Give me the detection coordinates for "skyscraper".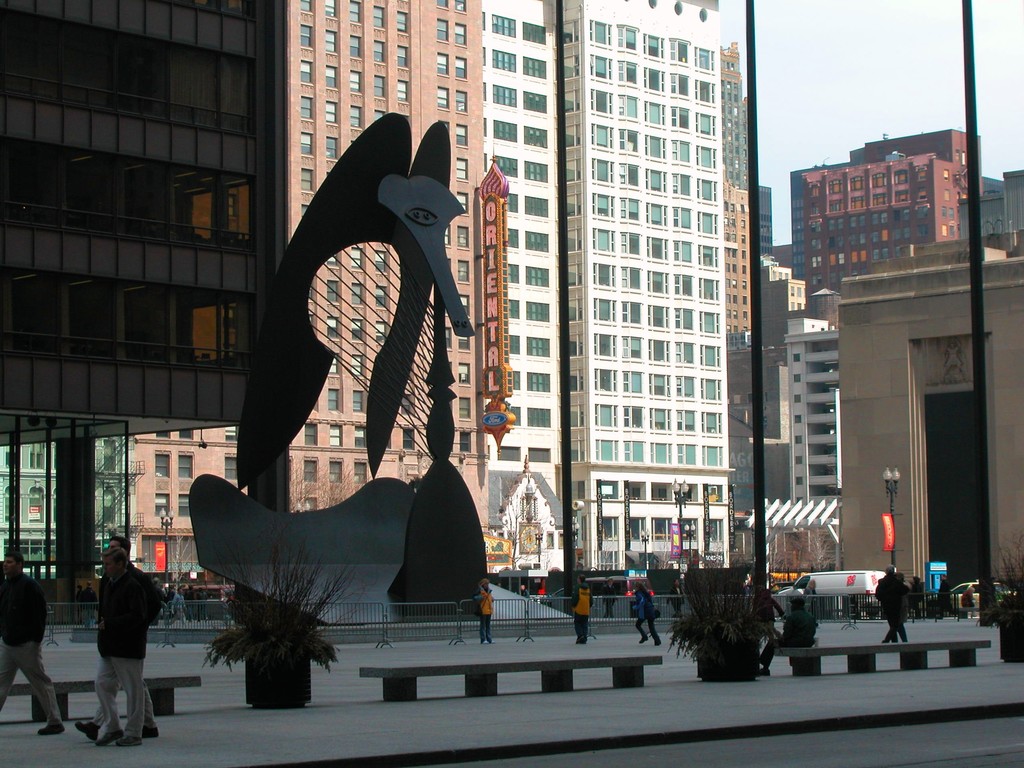
bbox=(717, 36, 755, 399).
